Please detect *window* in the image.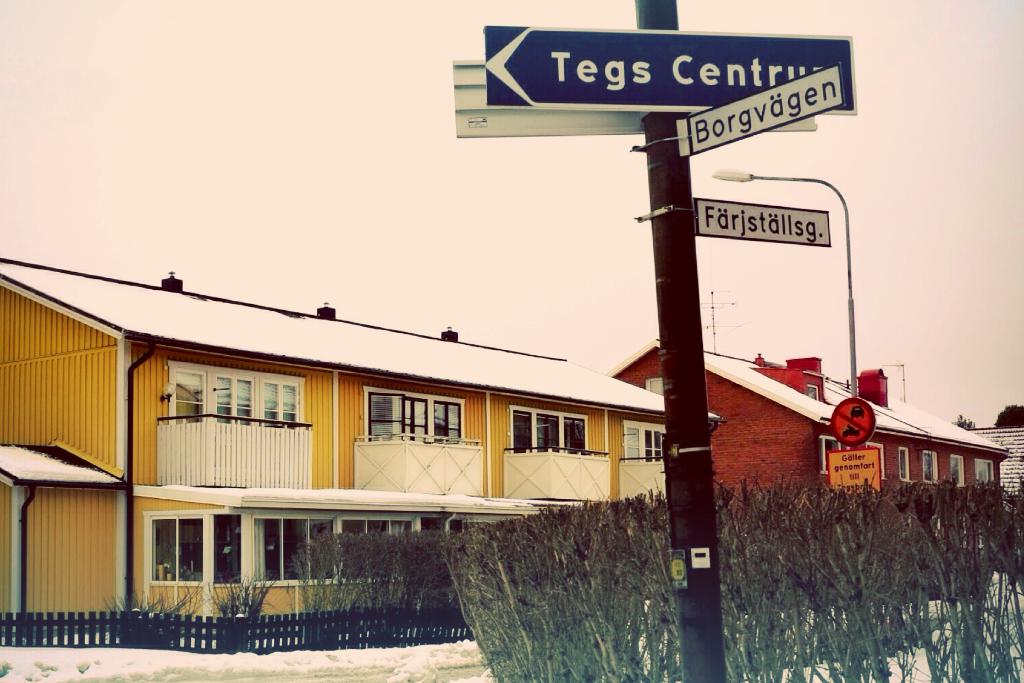
[145, 513, 205, 587].
